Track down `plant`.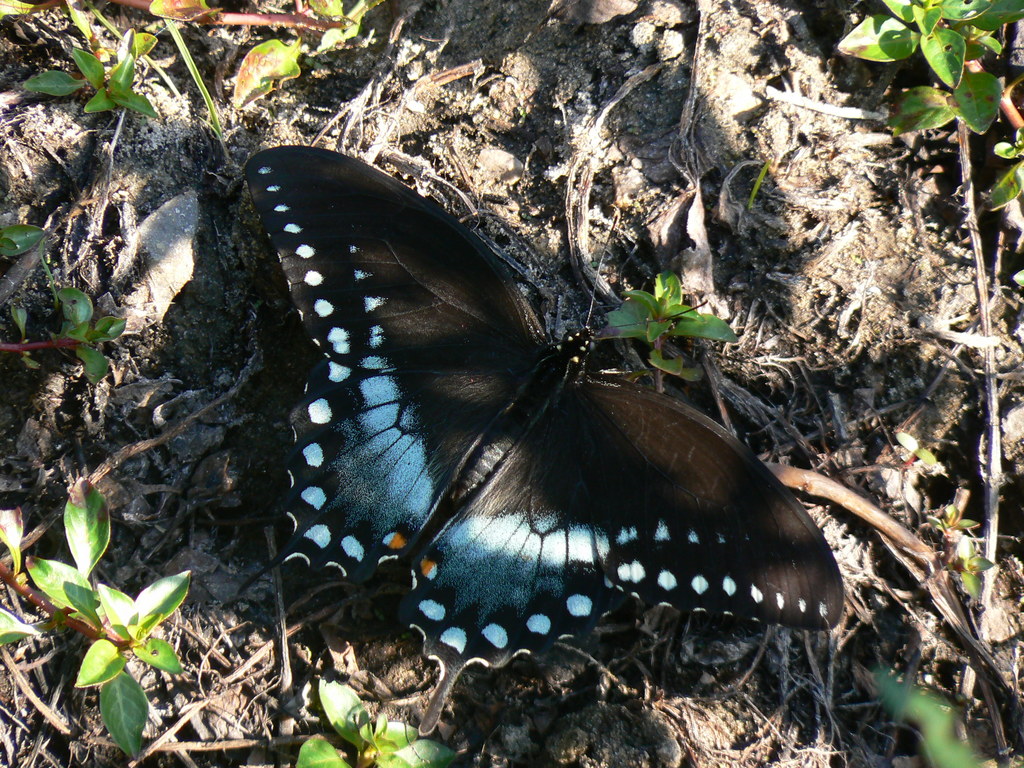
Tracked to crop(980, 130, 1023, 209).
